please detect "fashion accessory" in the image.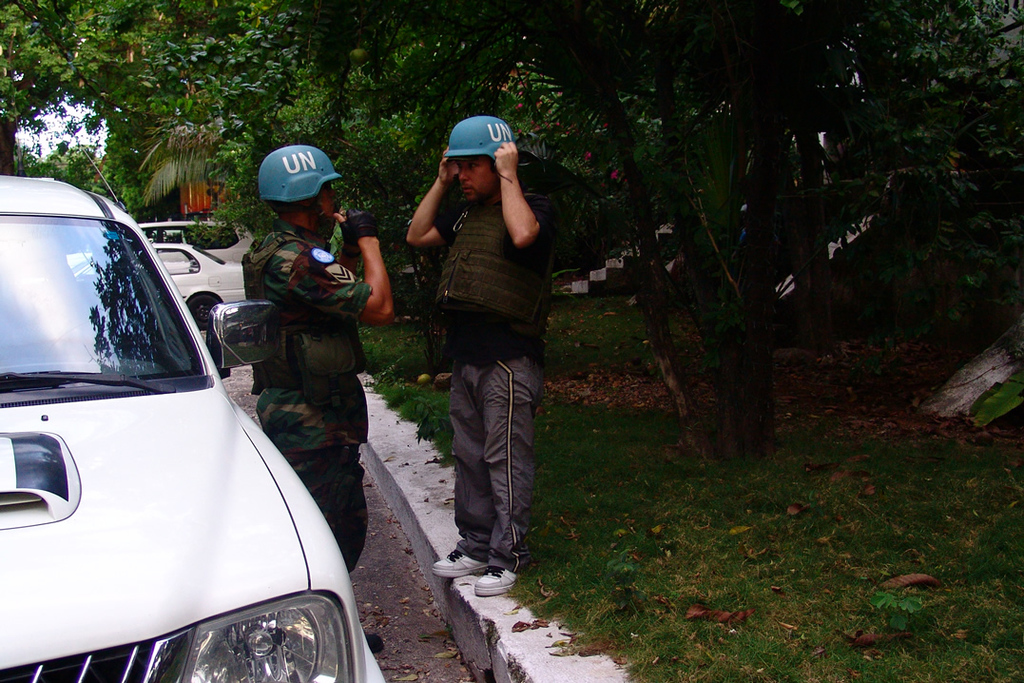
338:216:360:255.
